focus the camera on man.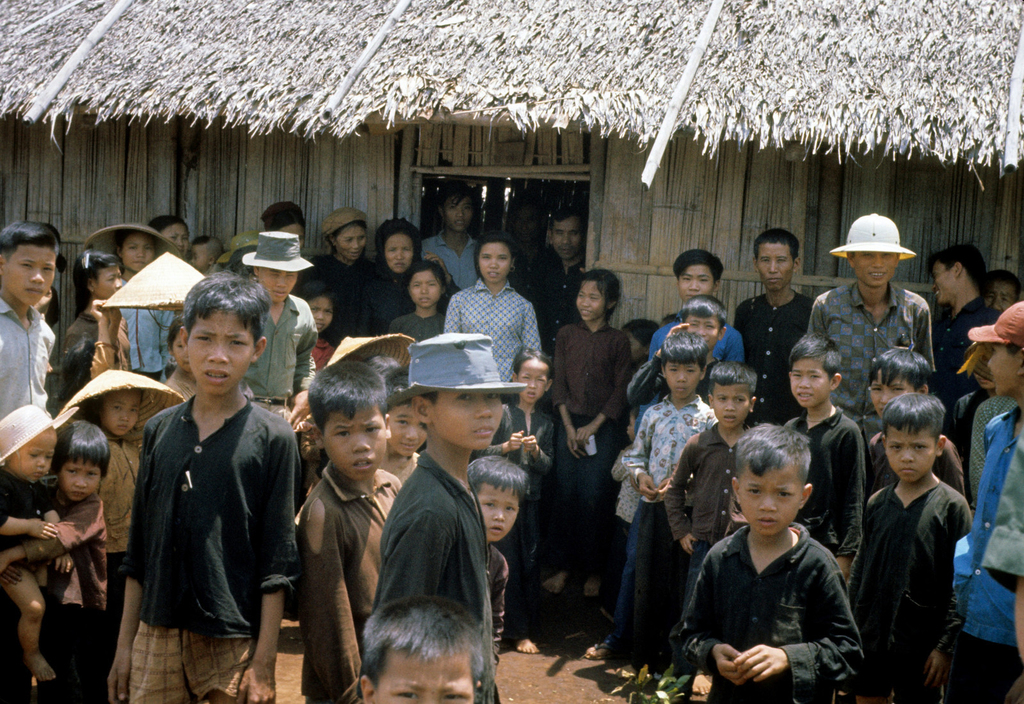
Focus region: select_region(735, 230, 822, 421).
